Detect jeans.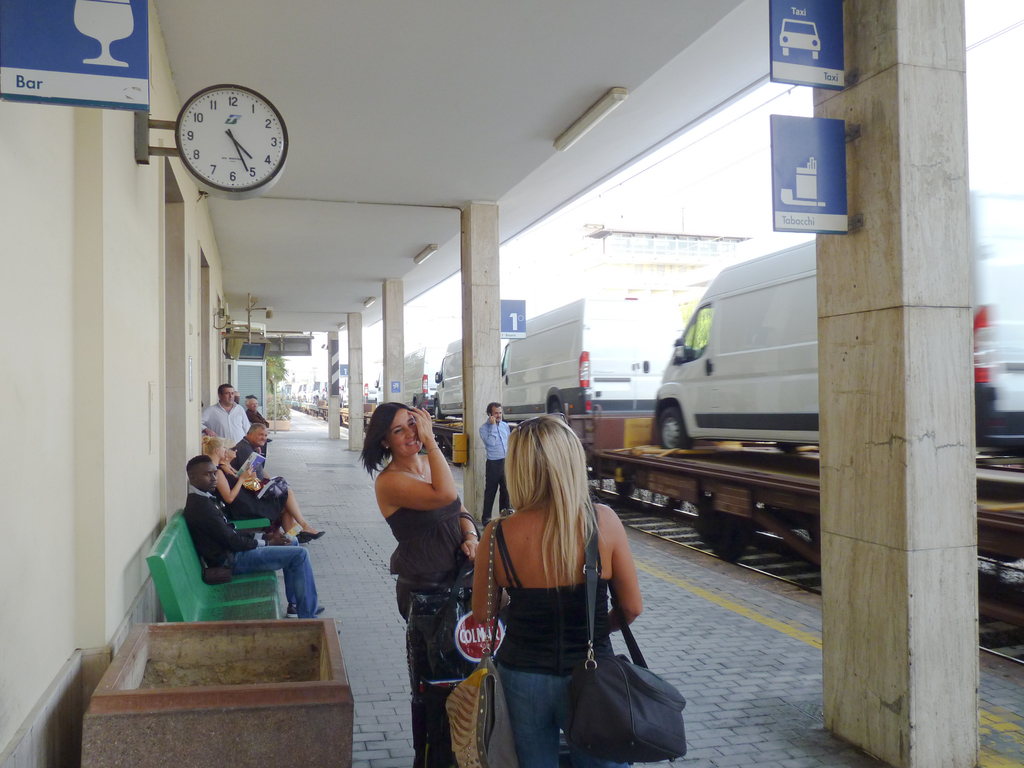
Detected at pyautogui.locateOnScreen(497, 675, 570, 767).
